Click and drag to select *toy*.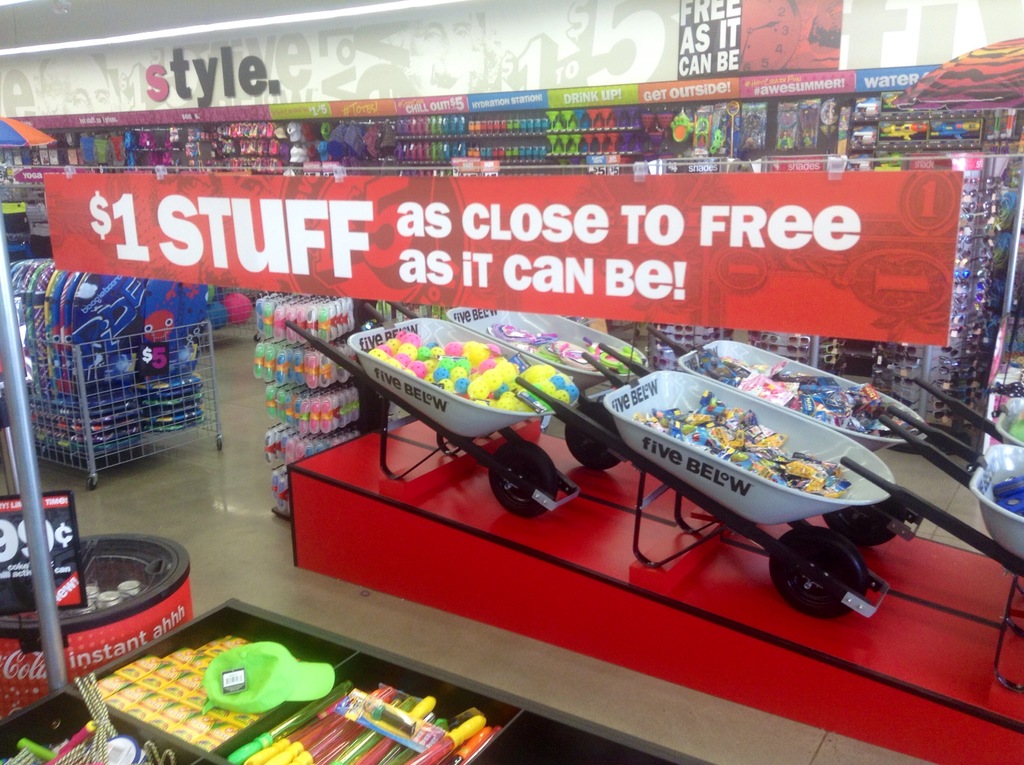
Selection: [330,394,339,428].
